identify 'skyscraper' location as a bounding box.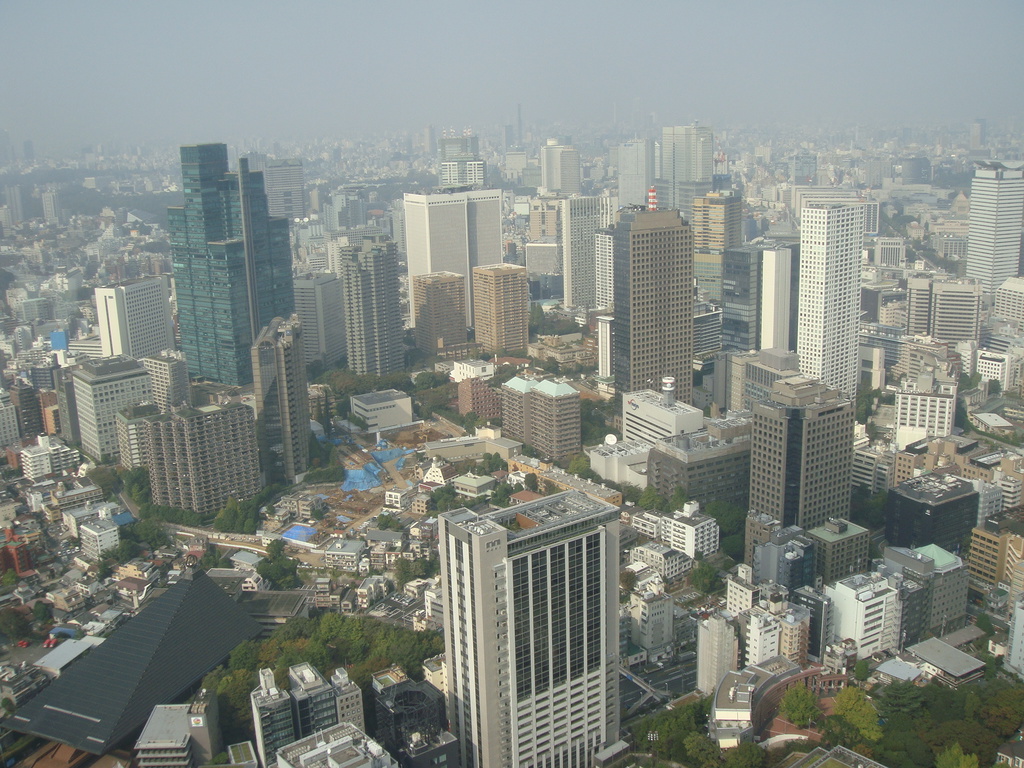
(x1=296, y1=266, x2=344, y2=383).
